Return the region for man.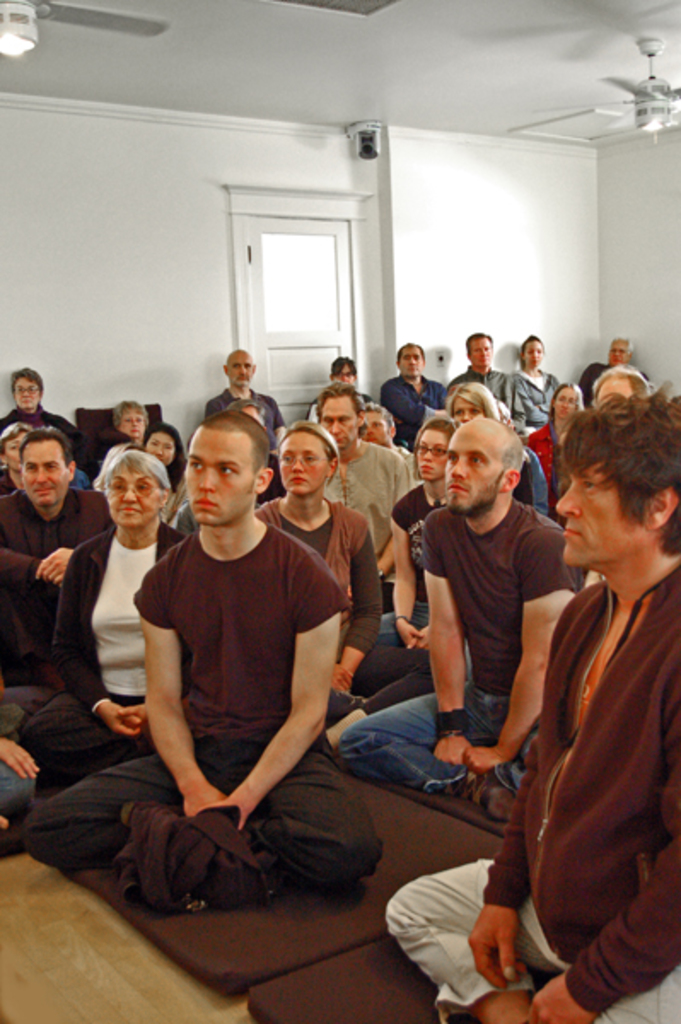
bbox=[572, 336, 635, 403].
